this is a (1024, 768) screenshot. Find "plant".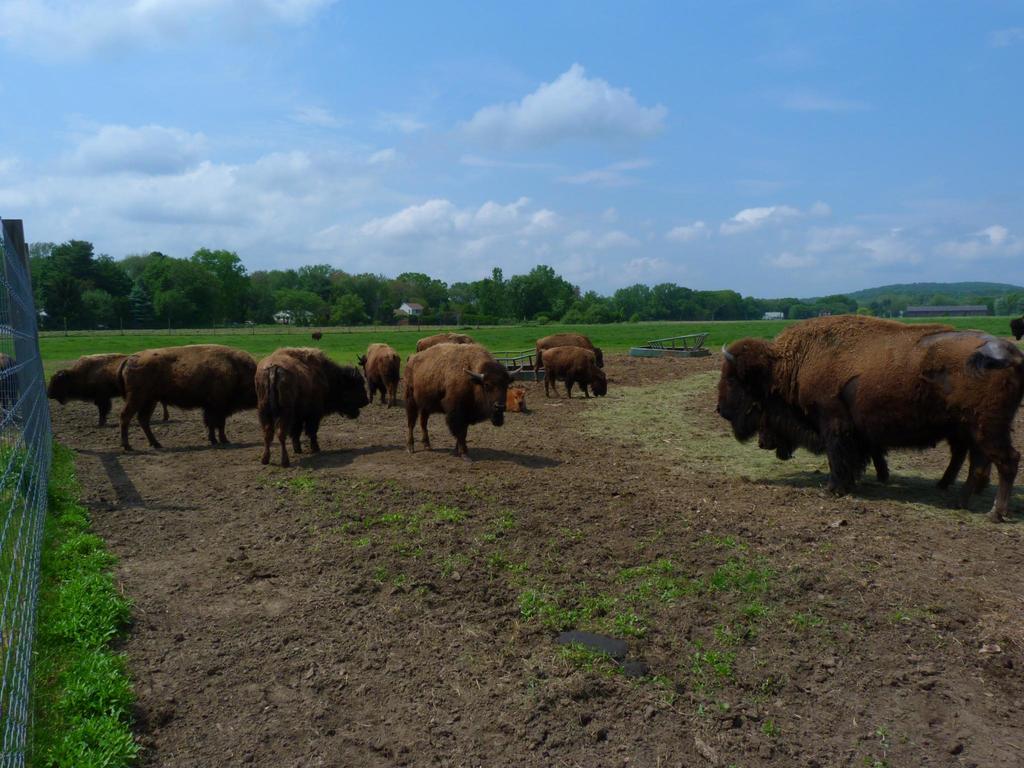
Bounding box: box(548, 637, 640, 689).
